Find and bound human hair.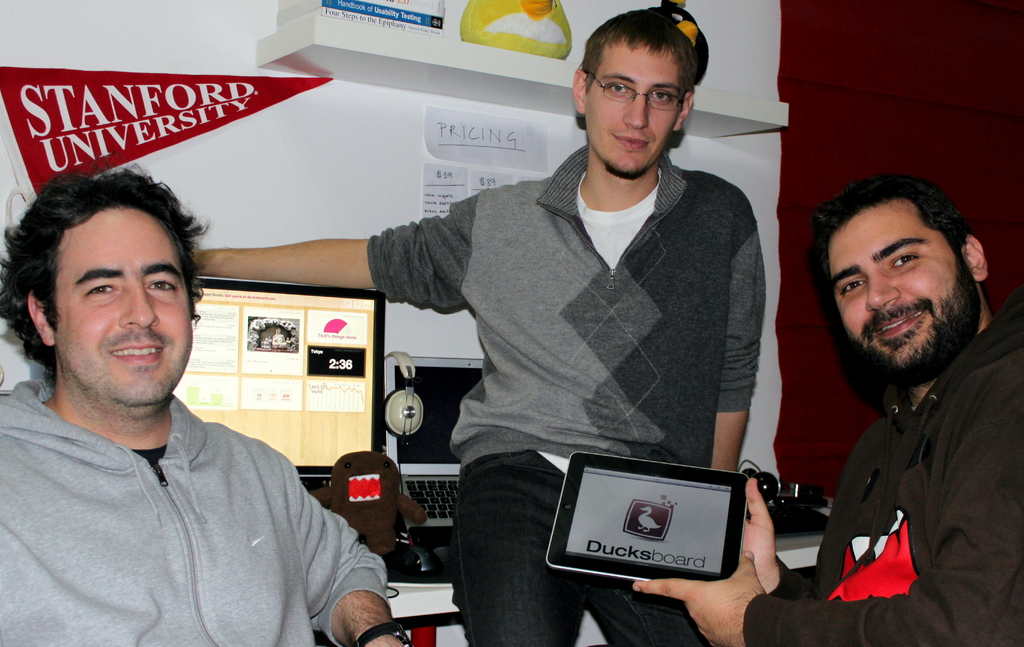
Bound: 26/155/223/367.
